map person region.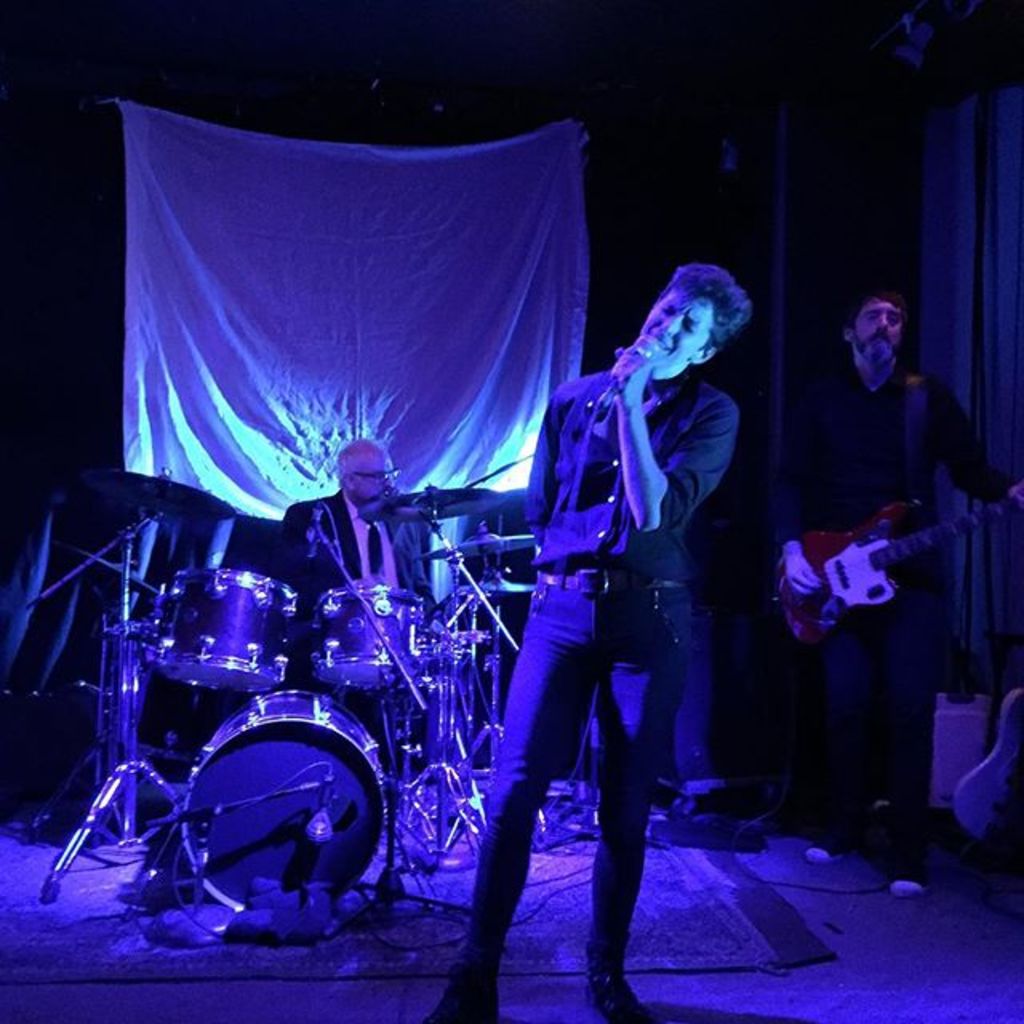
Mapped to <bbox>270, 440, 490, 819</bbox>.
